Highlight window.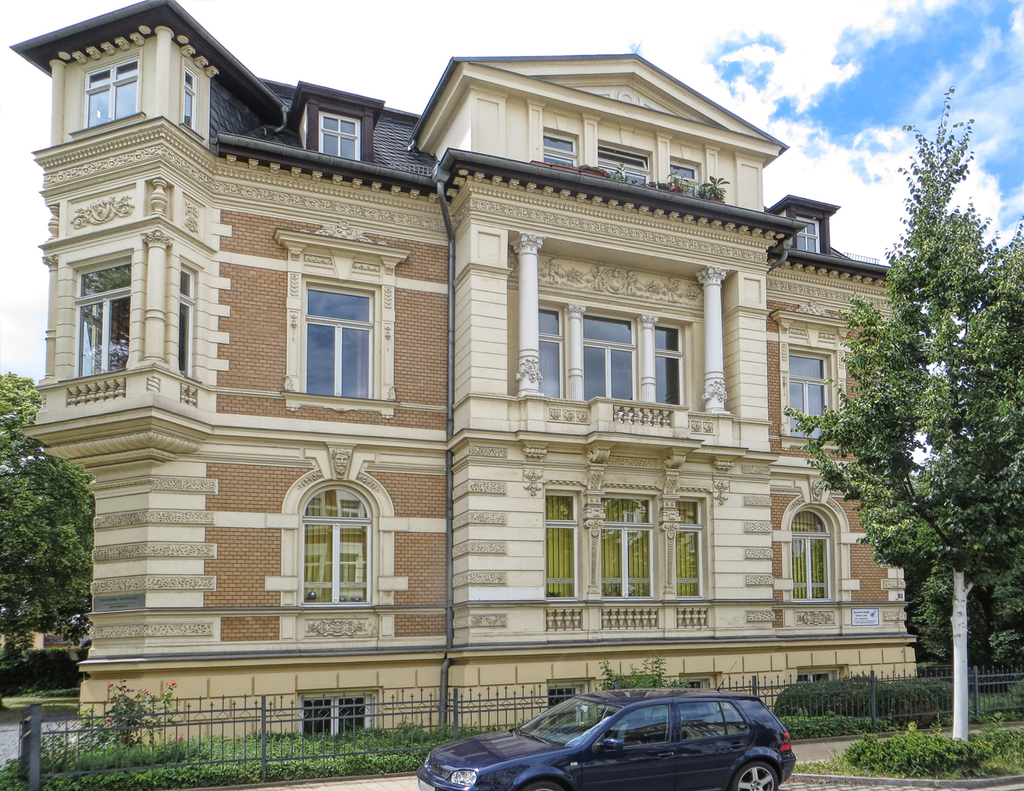
Highlighted region: [86, 273, 132, 367].
